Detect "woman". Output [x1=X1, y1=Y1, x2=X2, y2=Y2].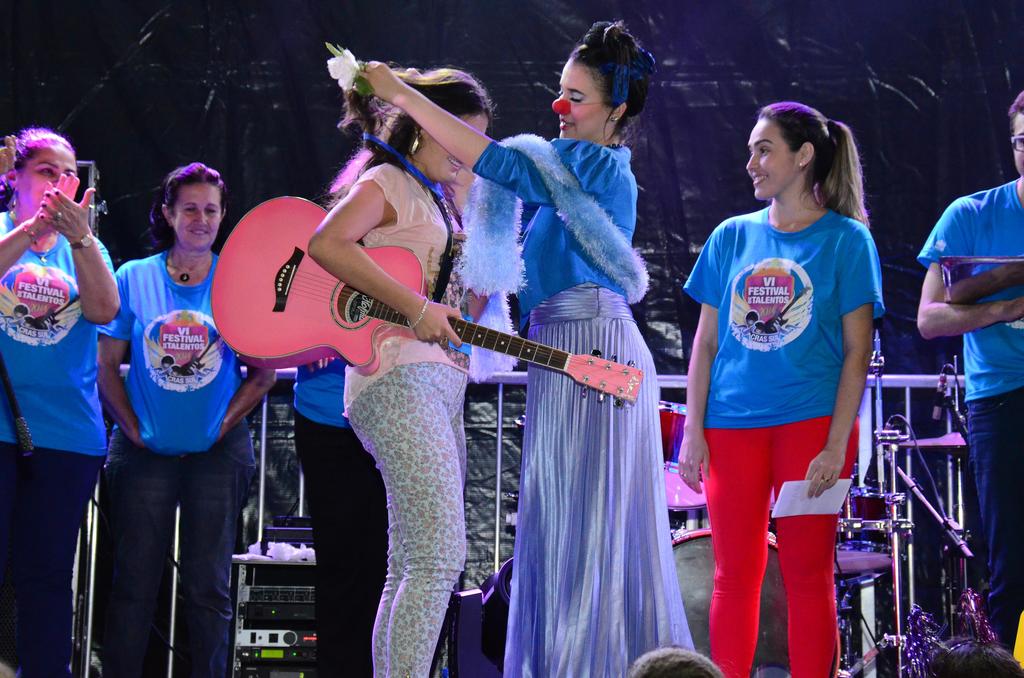
[x1=668, y1=101, x2=897, y2=677].
